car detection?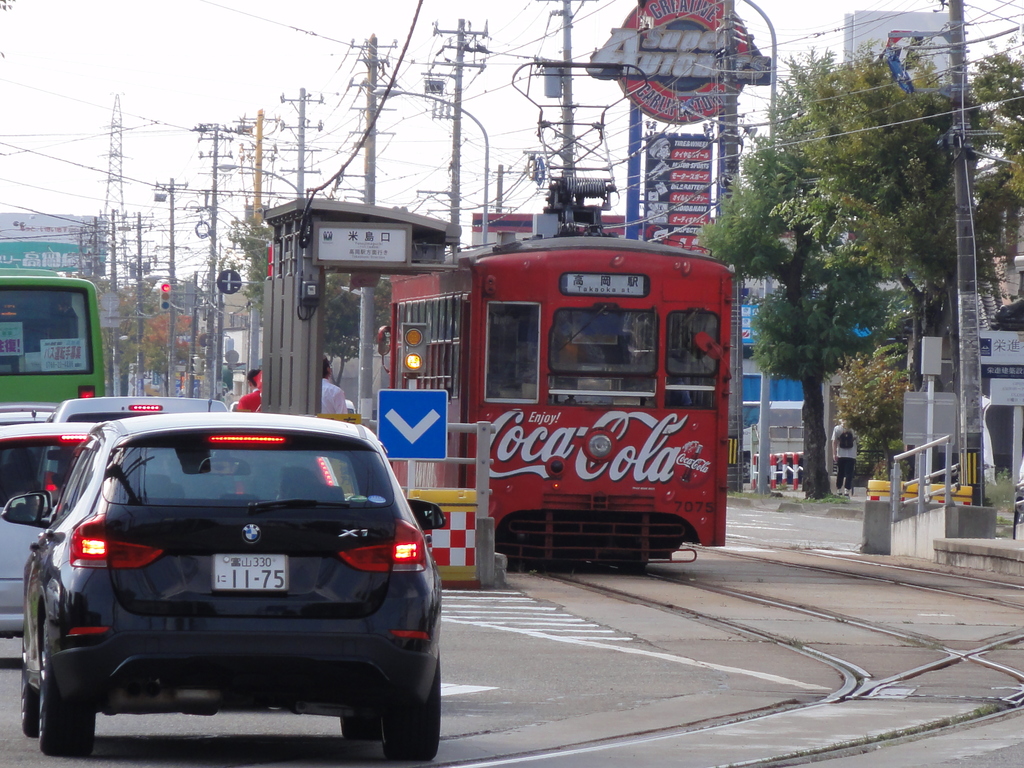
l=0, t=415, r=110, b=637
